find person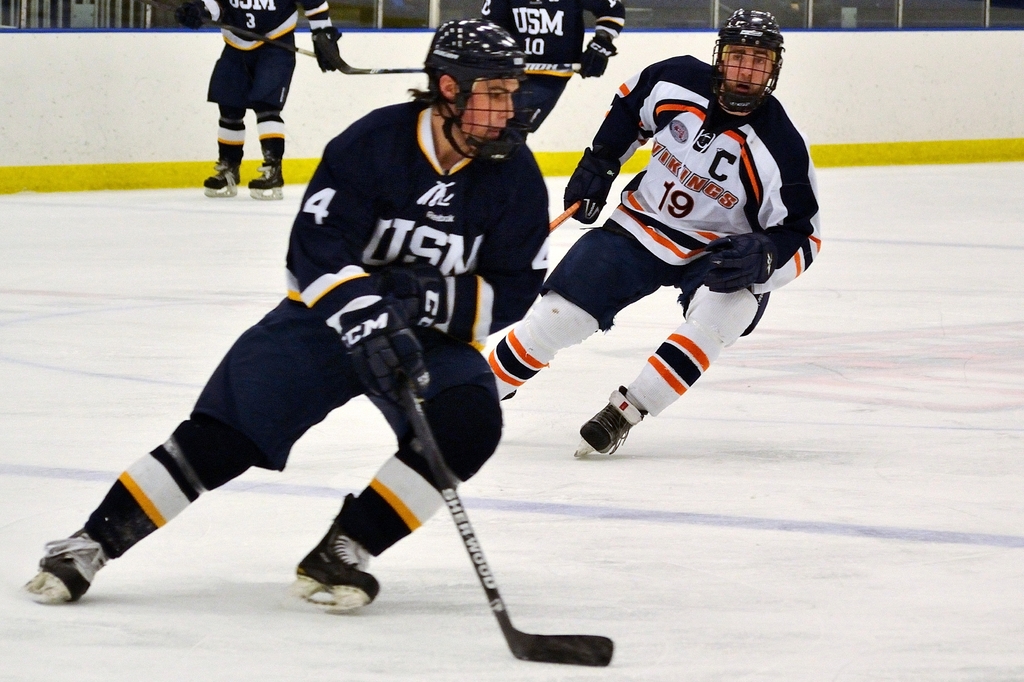
rect(480, 0, 627, 142)
